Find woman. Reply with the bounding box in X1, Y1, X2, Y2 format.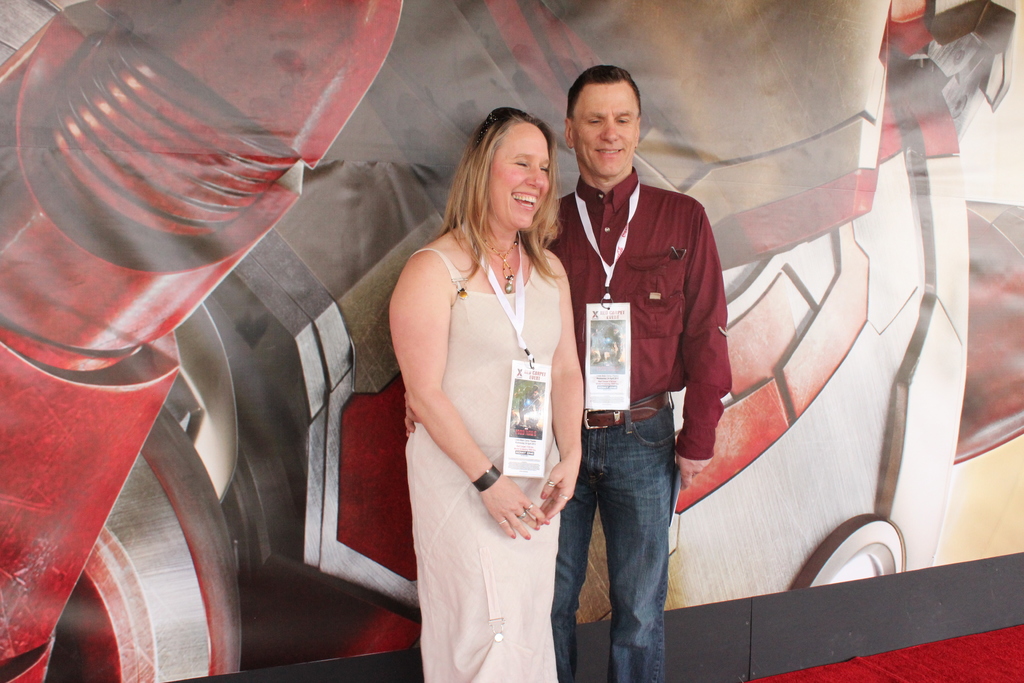
383, 88, 588, 682.
